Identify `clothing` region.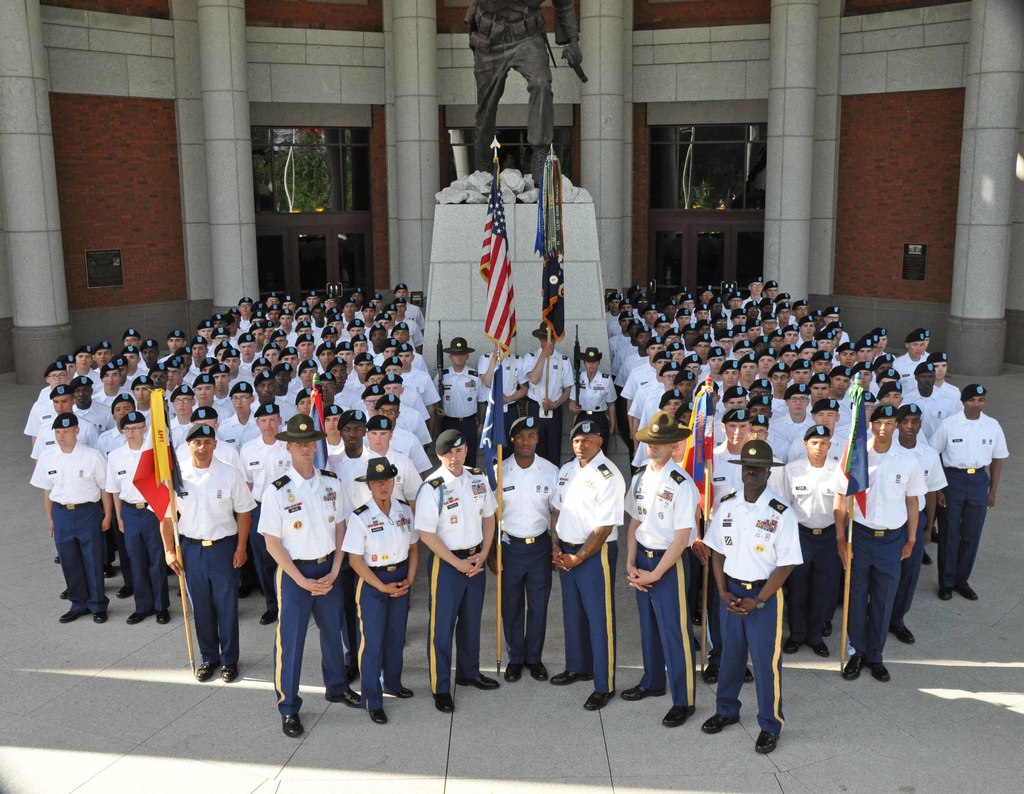
Region: 31/445/102/595.
